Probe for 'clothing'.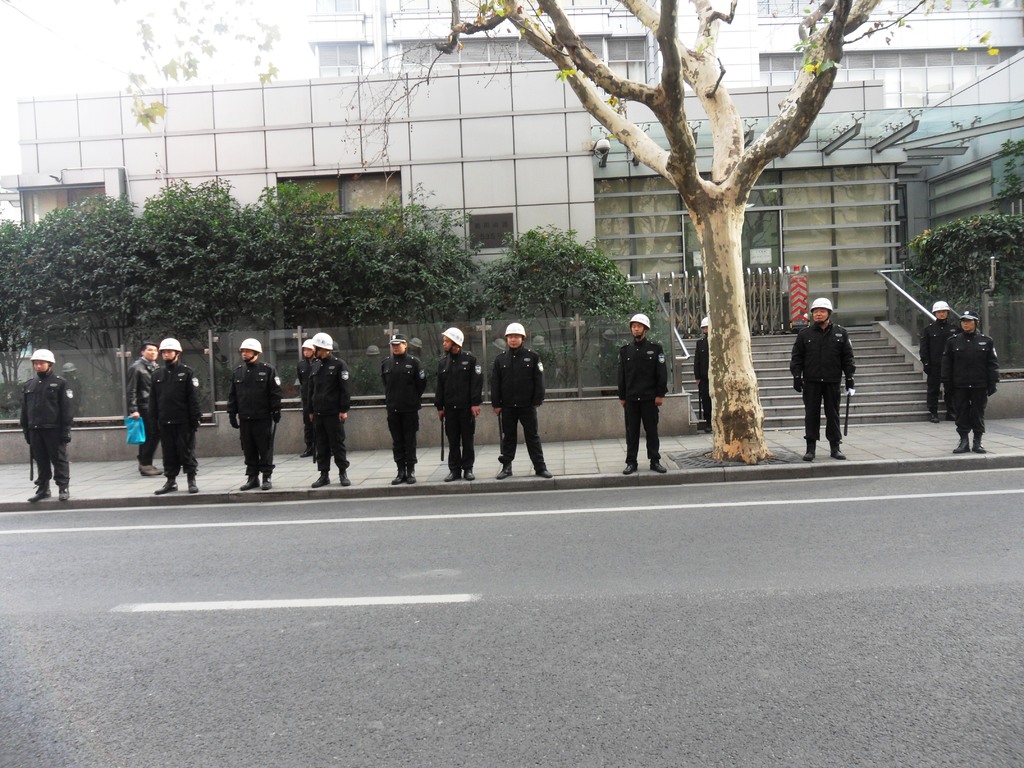
Probe result: bbox=(787, 323, 853, 449).
